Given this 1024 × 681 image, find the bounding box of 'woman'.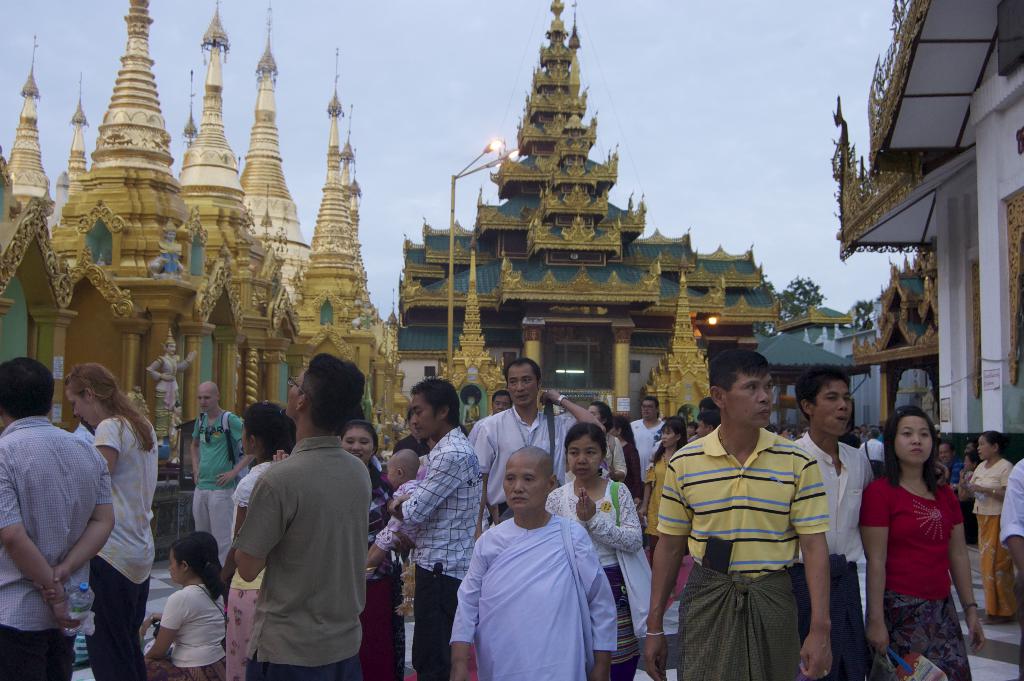
detection(65, 366, 163, 680).
